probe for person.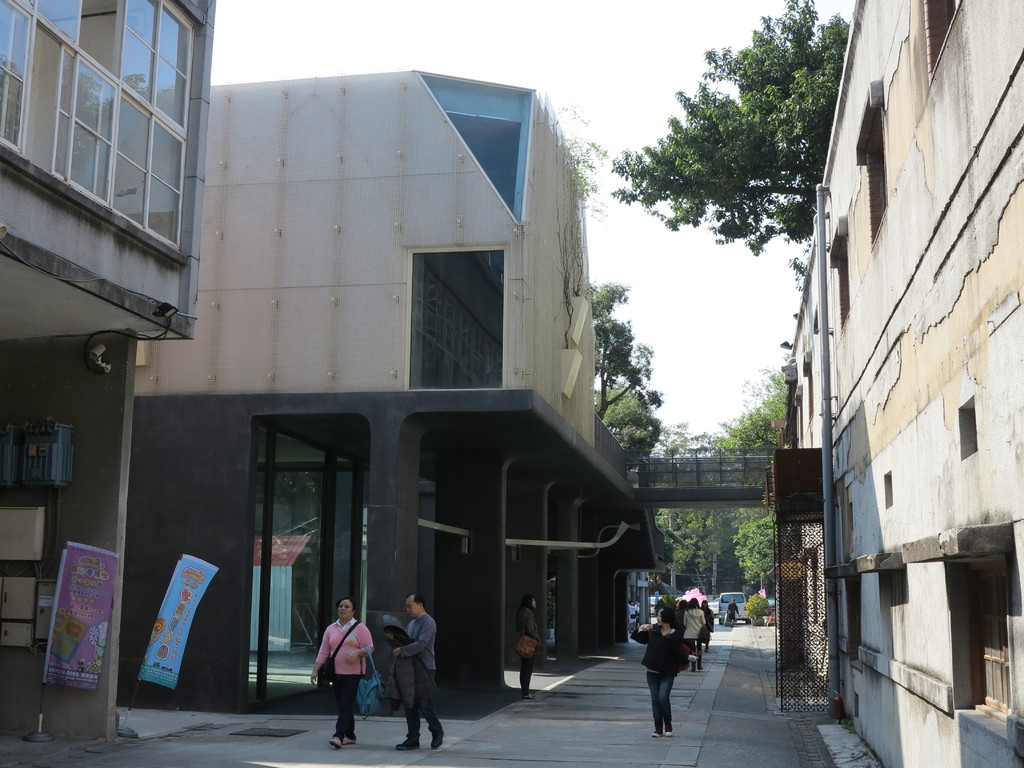
Probe result: [left=680, top=590, right=707, bottom=671].
